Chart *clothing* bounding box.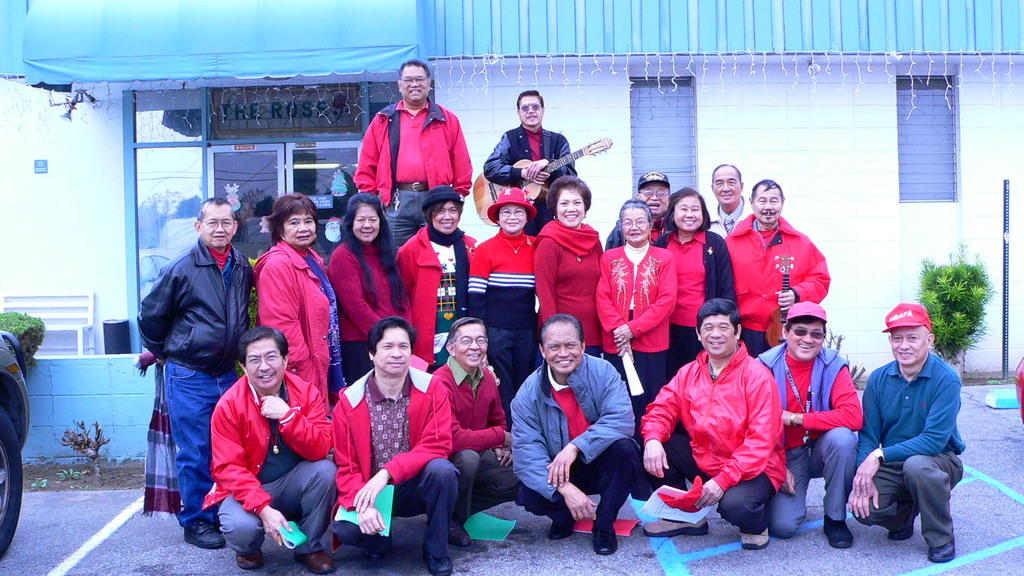
Charted: 854,356,967,550.
